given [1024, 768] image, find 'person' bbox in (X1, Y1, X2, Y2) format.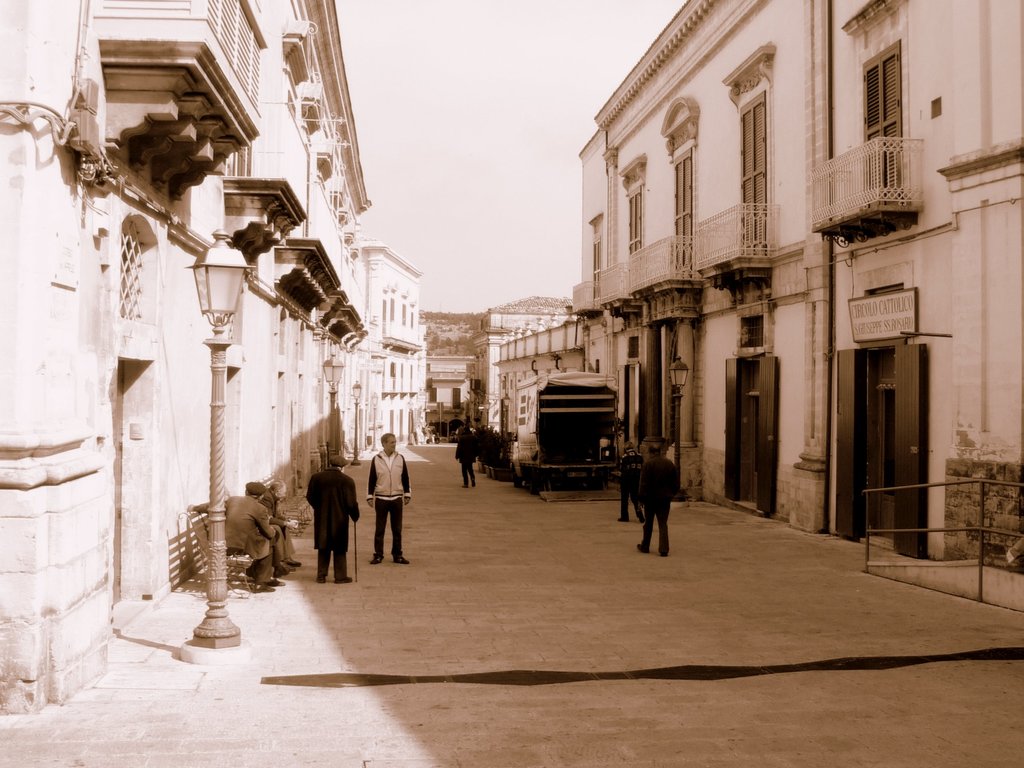
(183, 477, 280, 588).
